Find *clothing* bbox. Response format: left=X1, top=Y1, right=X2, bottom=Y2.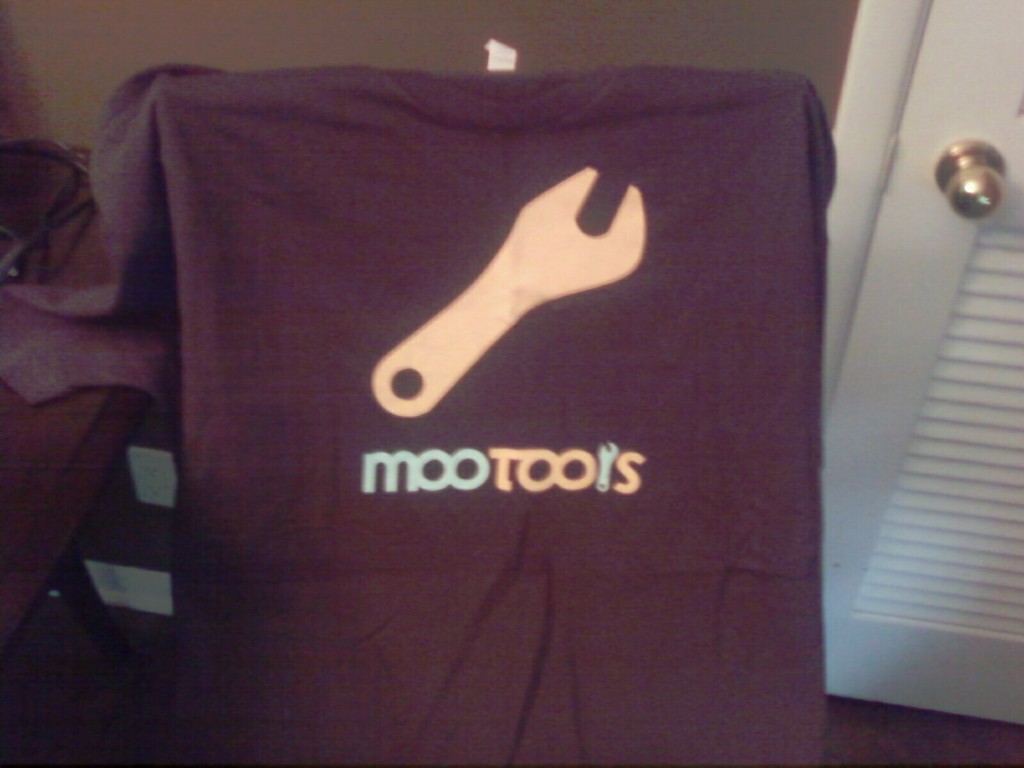
left=0, top=38, right=839, bottom=767.
